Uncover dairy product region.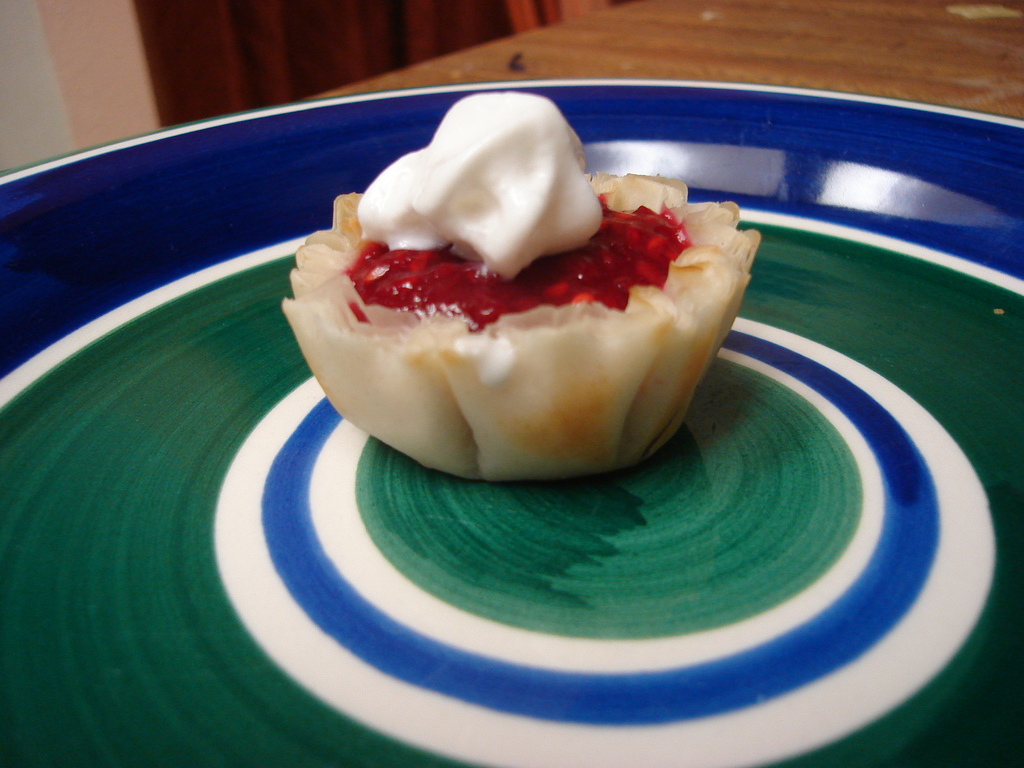
Uncovered: [x1=353, y1=87, x2=610, y2=279].
